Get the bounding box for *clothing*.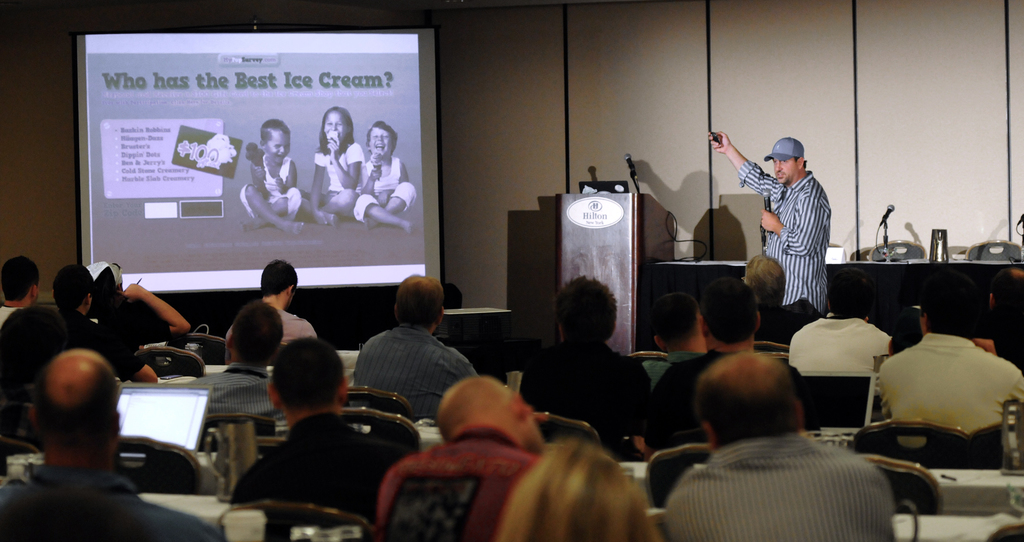
<box>876,331,1023,430</box>.
